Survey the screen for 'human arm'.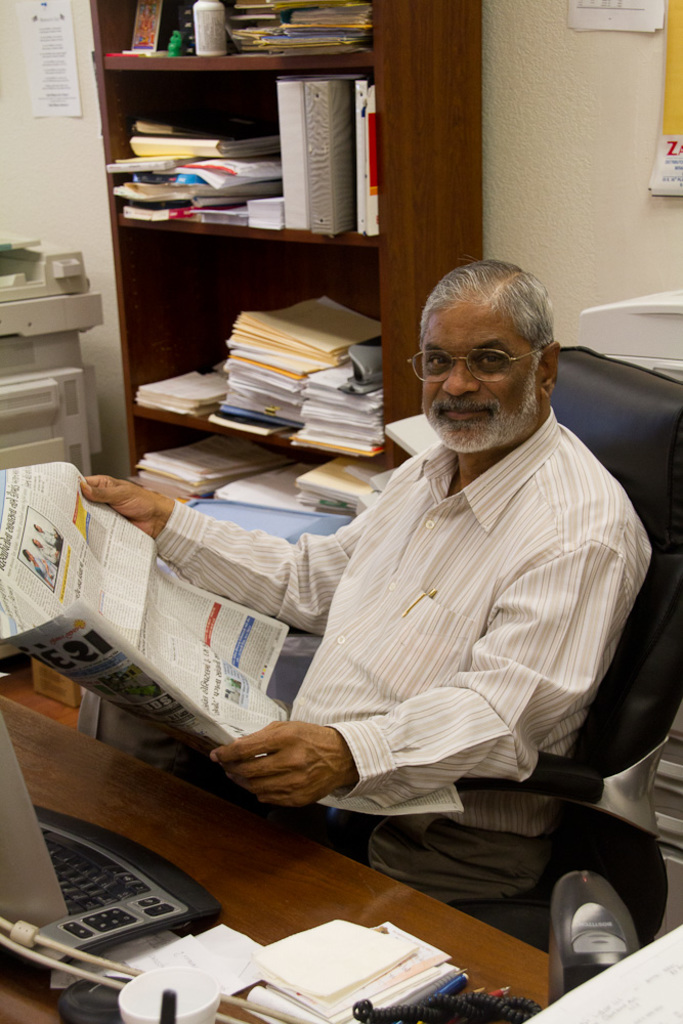
Survey found: {"left": 209, "top": 539, "right": 638, "bottom": 806}.
